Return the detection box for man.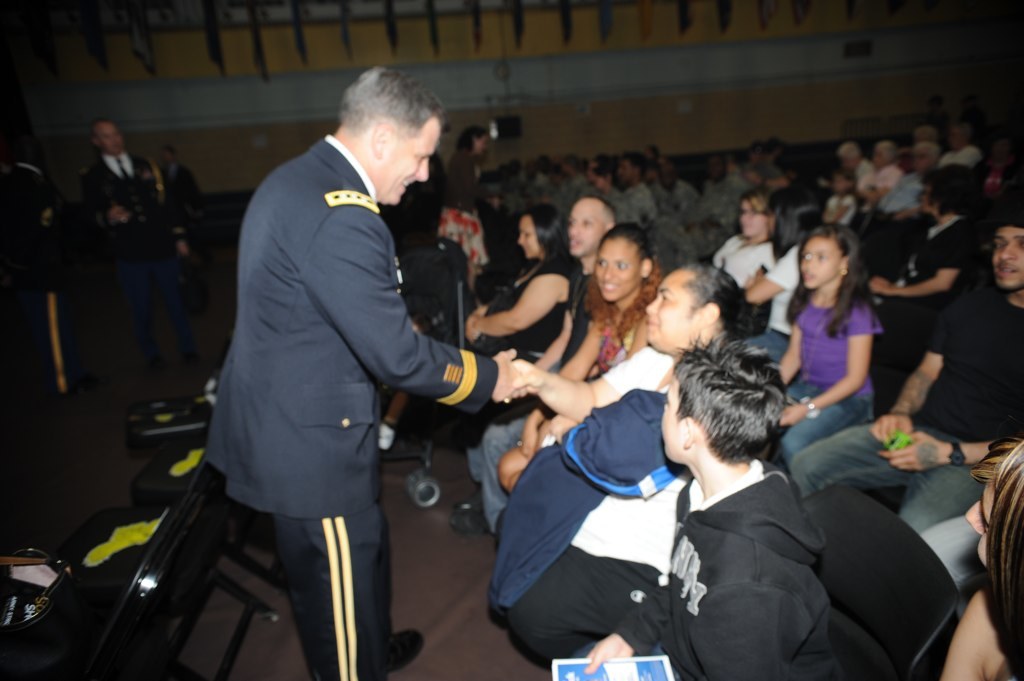
[788, 218, 1023, 528].
